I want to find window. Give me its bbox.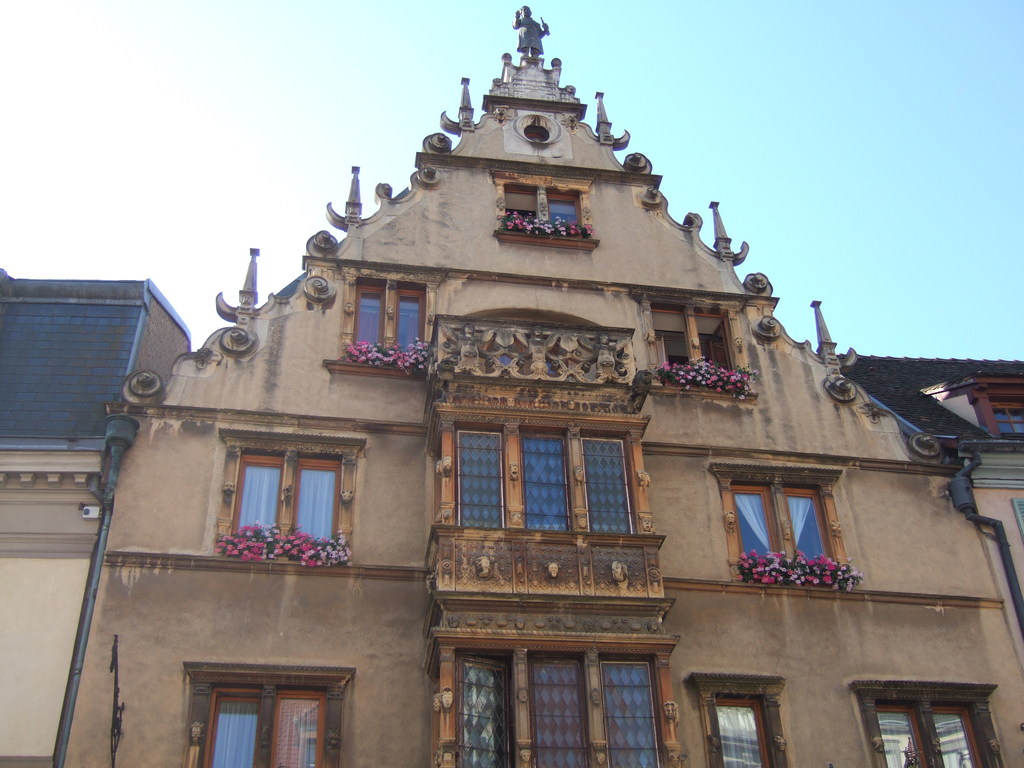
BBox(490, 167, 601, 252).
